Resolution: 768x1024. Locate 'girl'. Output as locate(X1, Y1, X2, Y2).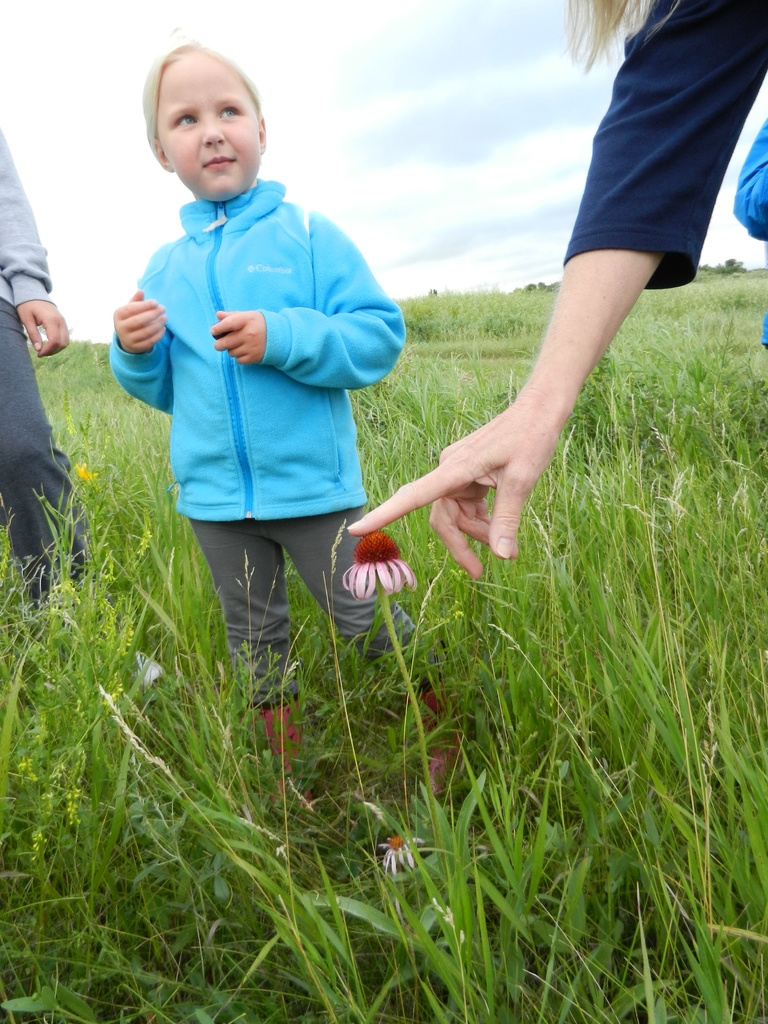
locate(109, 32, 476, 798).
